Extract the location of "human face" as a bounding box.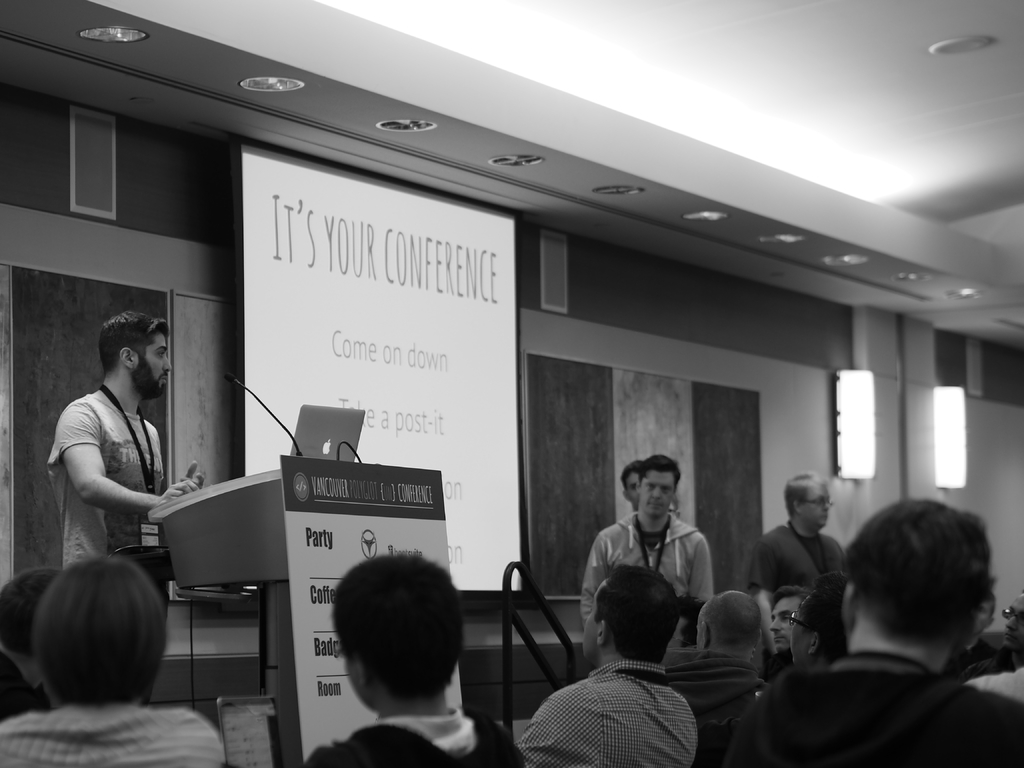
<region>643, 470, 678, 519</region>.
